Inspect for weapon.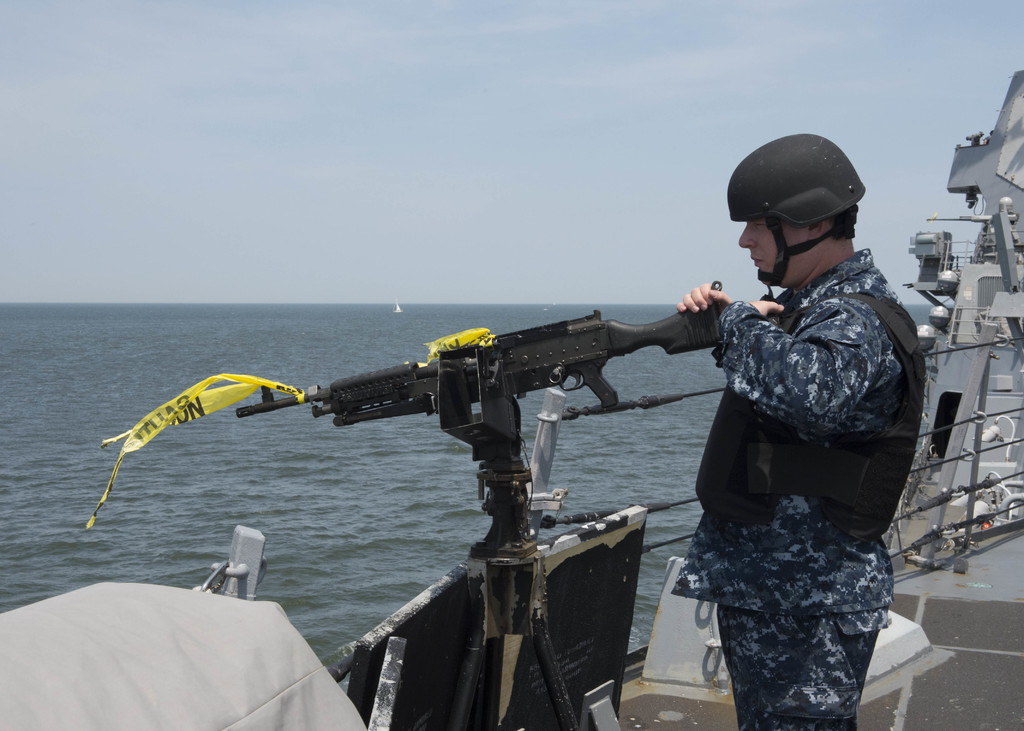
Inspection: {"left": 298, "top": 280, "right": 744, "bottom": 548}.
